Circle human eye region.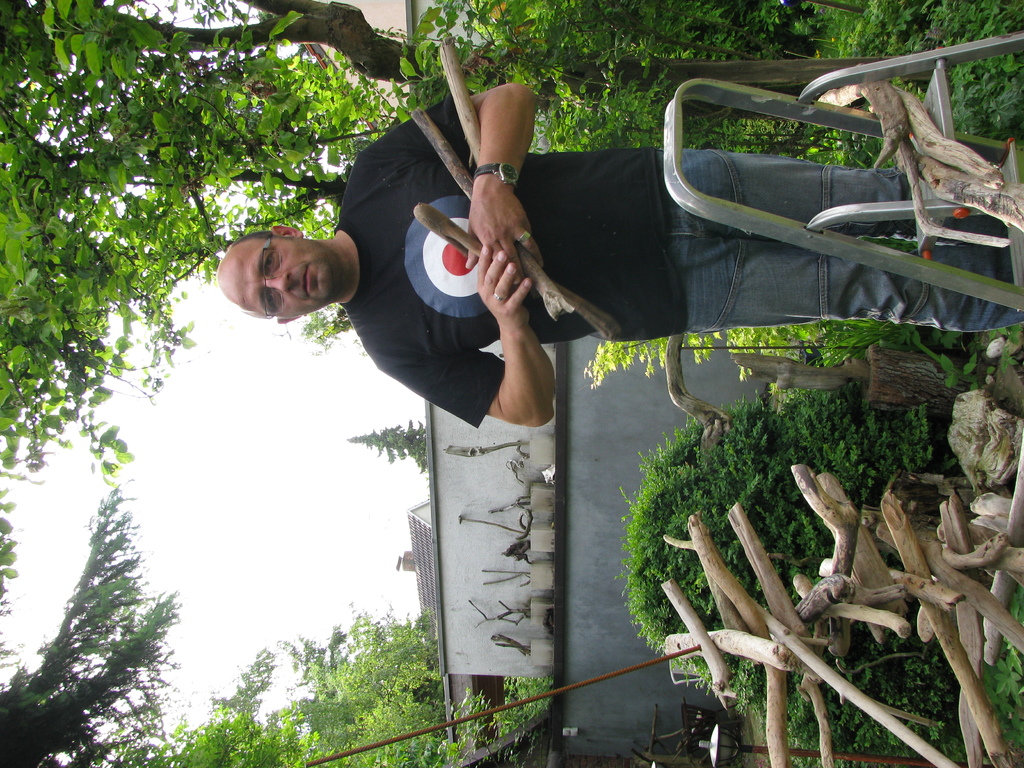
Region: Rect(265, 291, 278, 311).
